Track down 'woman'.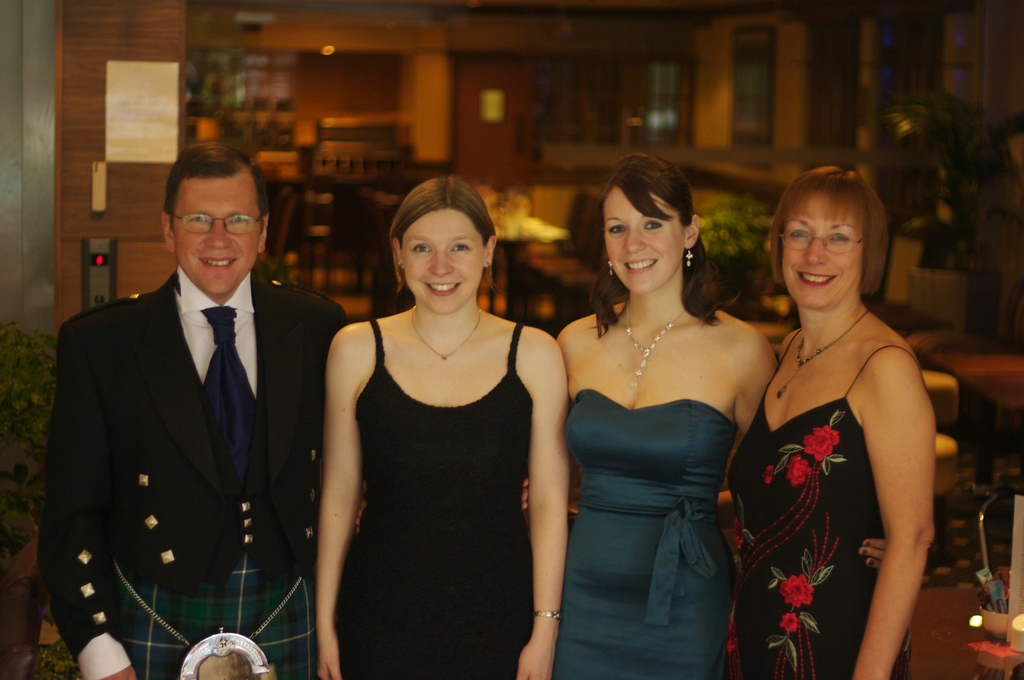
Tracked to {"x1": 314, "y1": 177, "x2": 572, "y2": 679}.
